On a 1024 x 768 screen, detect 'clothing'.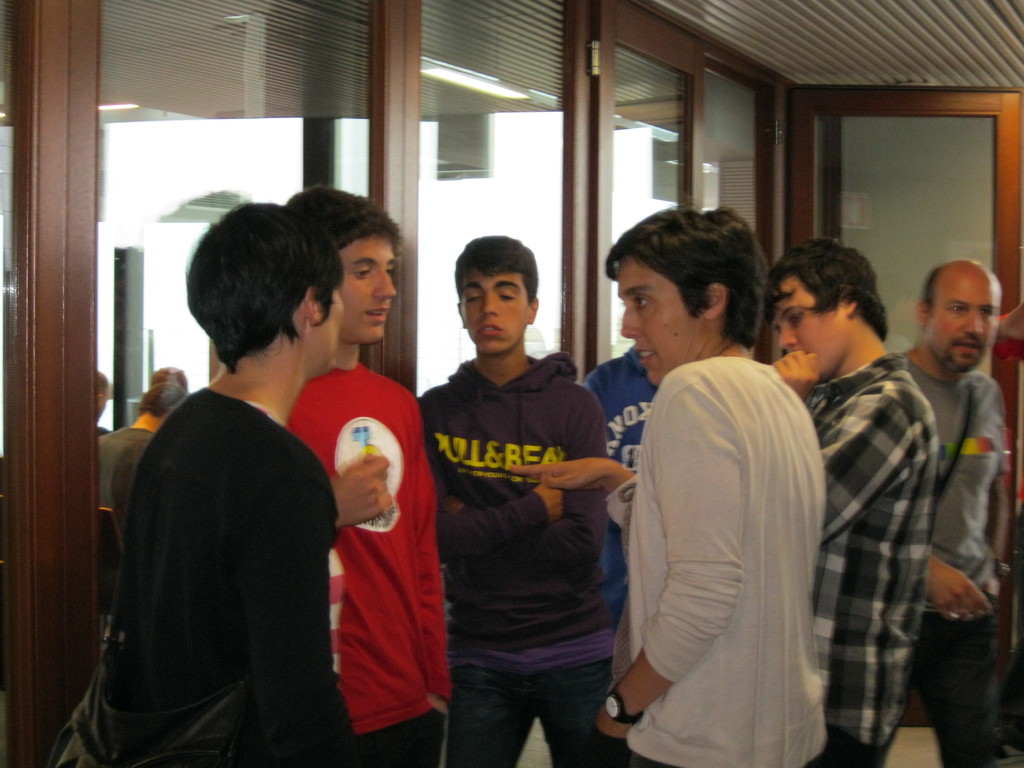
rect(907, 357, 1006, 767).
